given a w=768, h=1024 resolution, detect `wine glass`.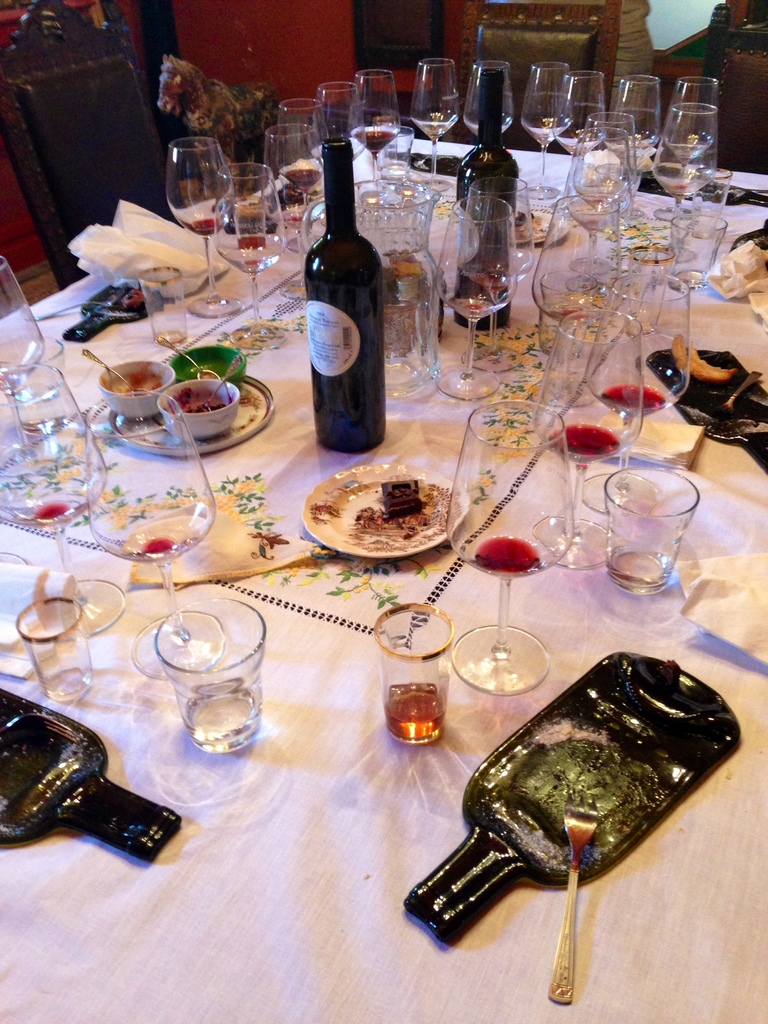
[0,364,112,641].
